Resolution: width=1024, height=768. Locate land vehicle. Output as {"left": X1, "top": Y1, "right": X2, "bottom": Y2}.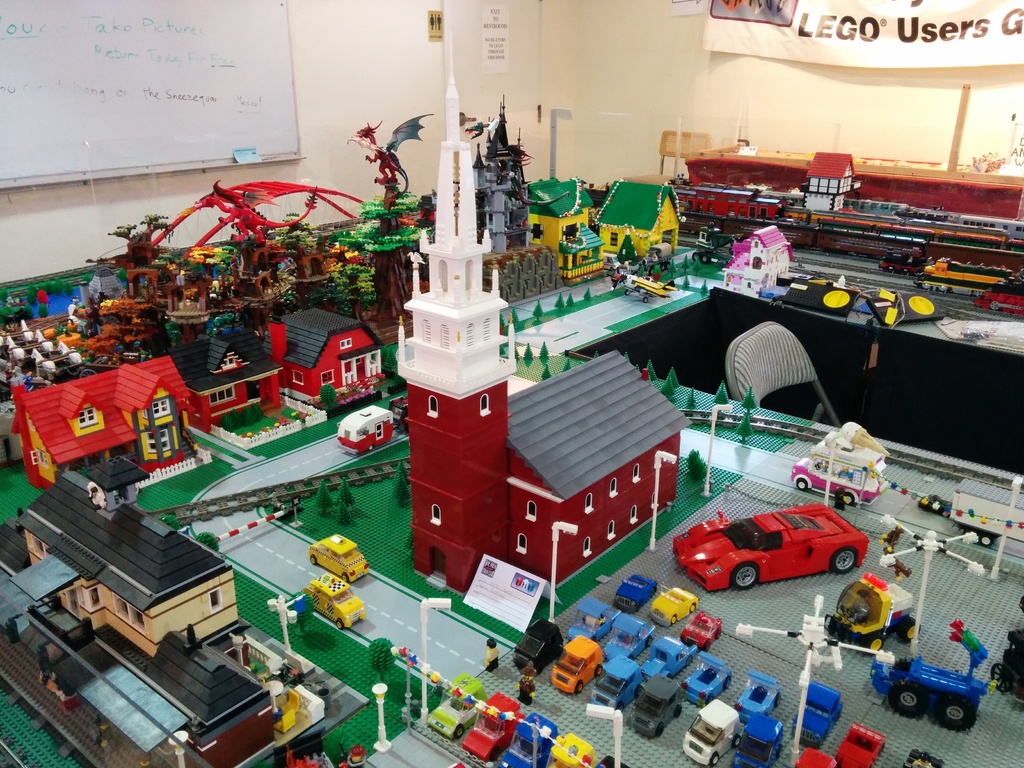
{"left": 793, "top": 749, "right": 836, "bottom": 767}.
